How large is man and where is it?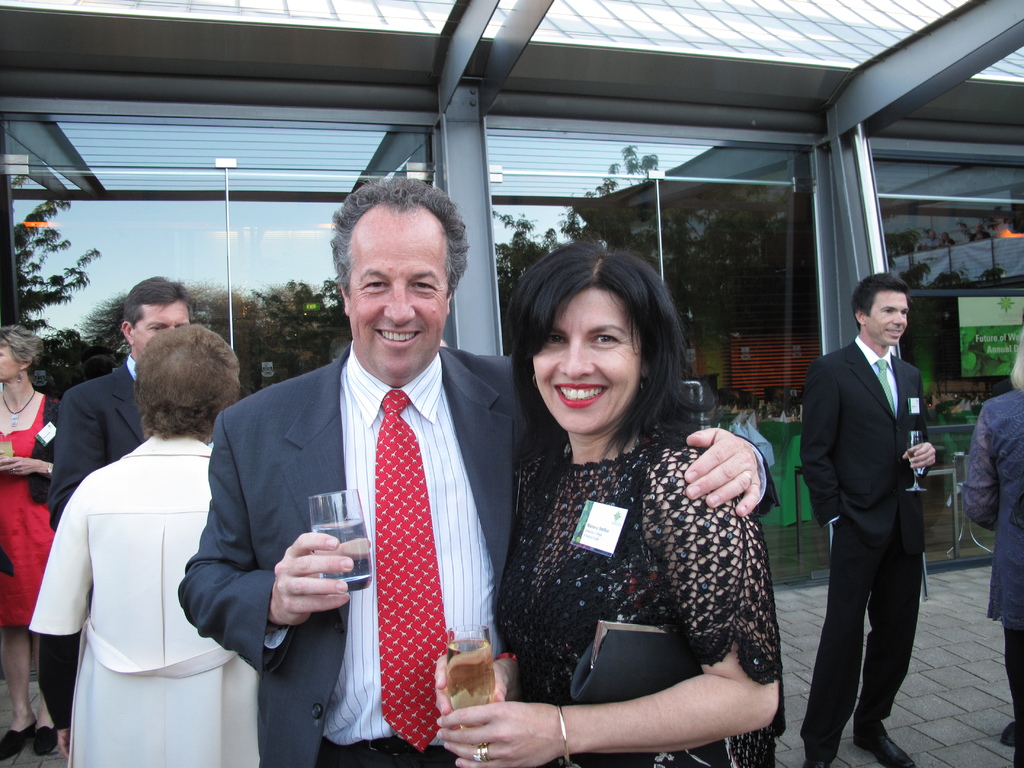
Bounding box: 40,267,199,616.
